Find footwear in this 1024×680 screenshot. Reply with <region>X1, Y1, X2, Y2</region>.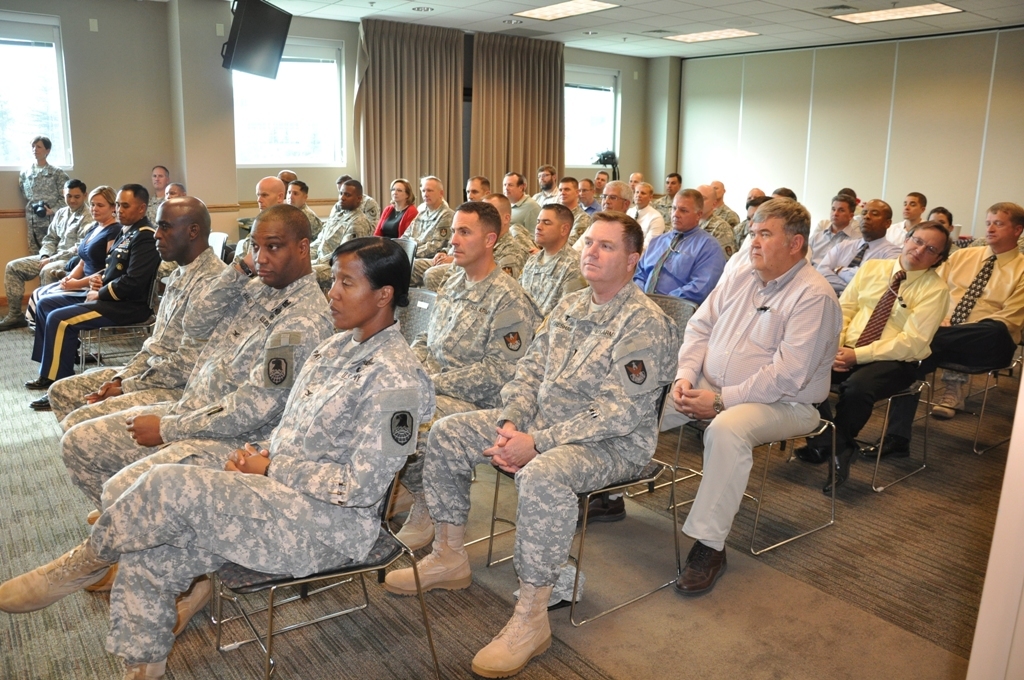
<region>88, 553, 125, 593</region>.
